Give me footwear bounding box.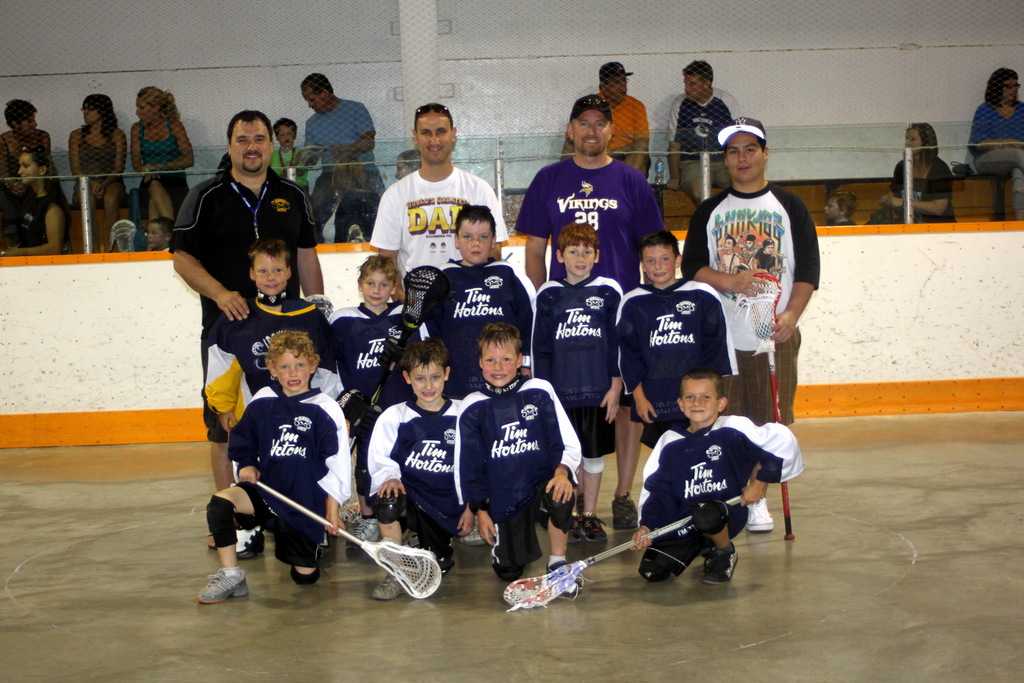
detection(610, 496, 636, 528).
